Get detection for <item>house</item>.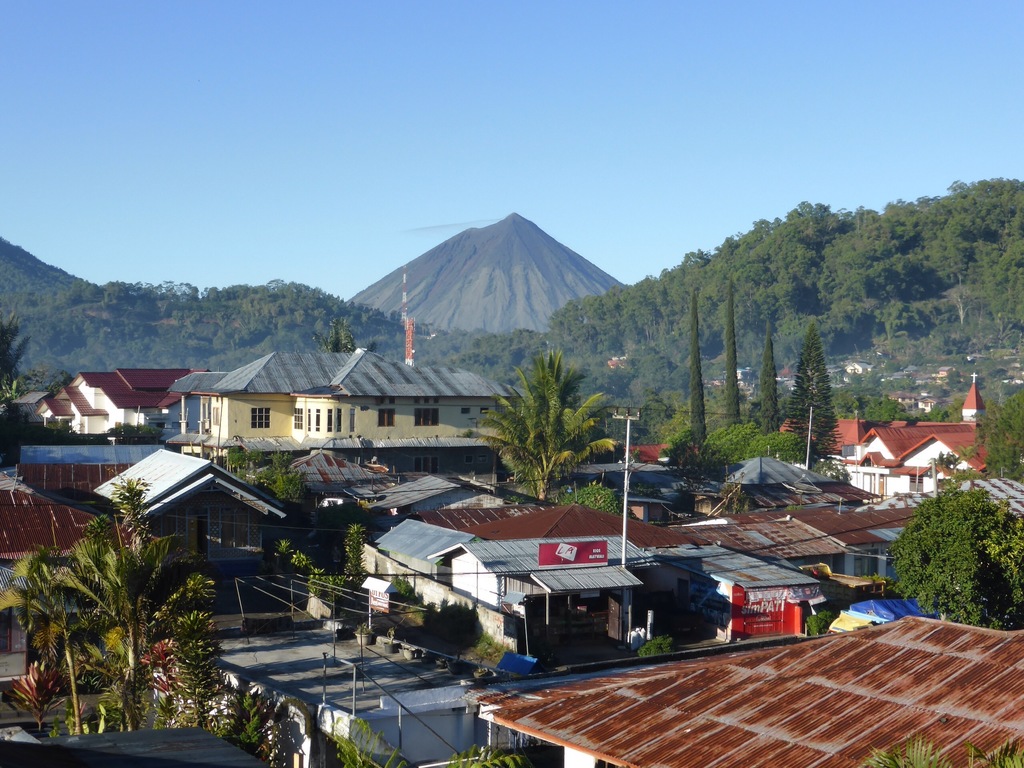
Detection: (x1=479, y1=613, x2=1023, y2=766).
